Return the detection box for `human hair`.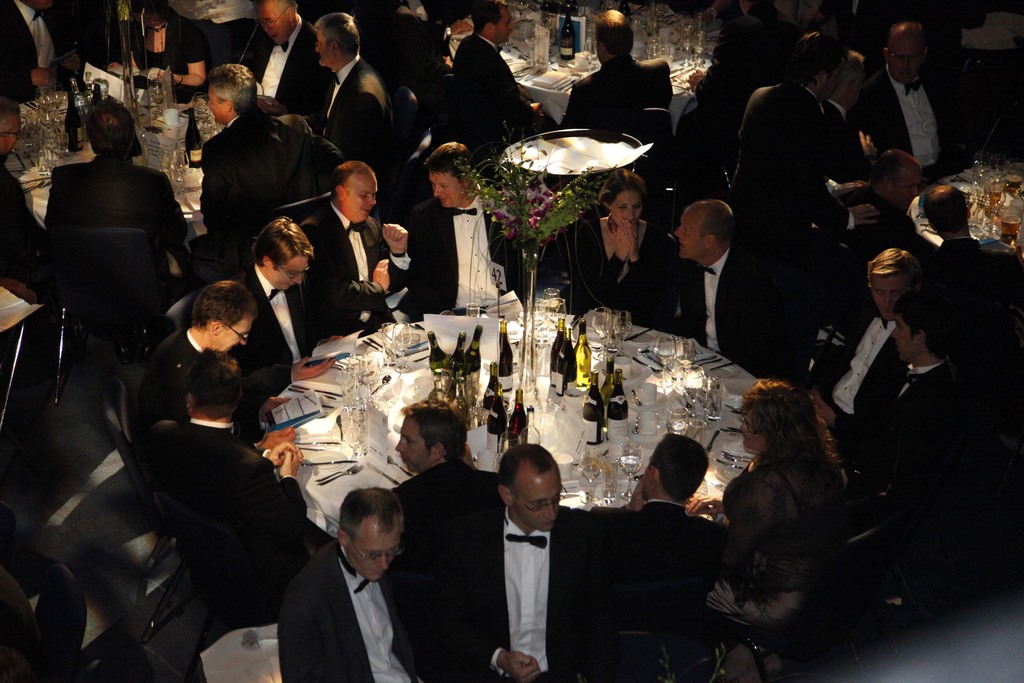
detection(188, 346, 245, 422).
